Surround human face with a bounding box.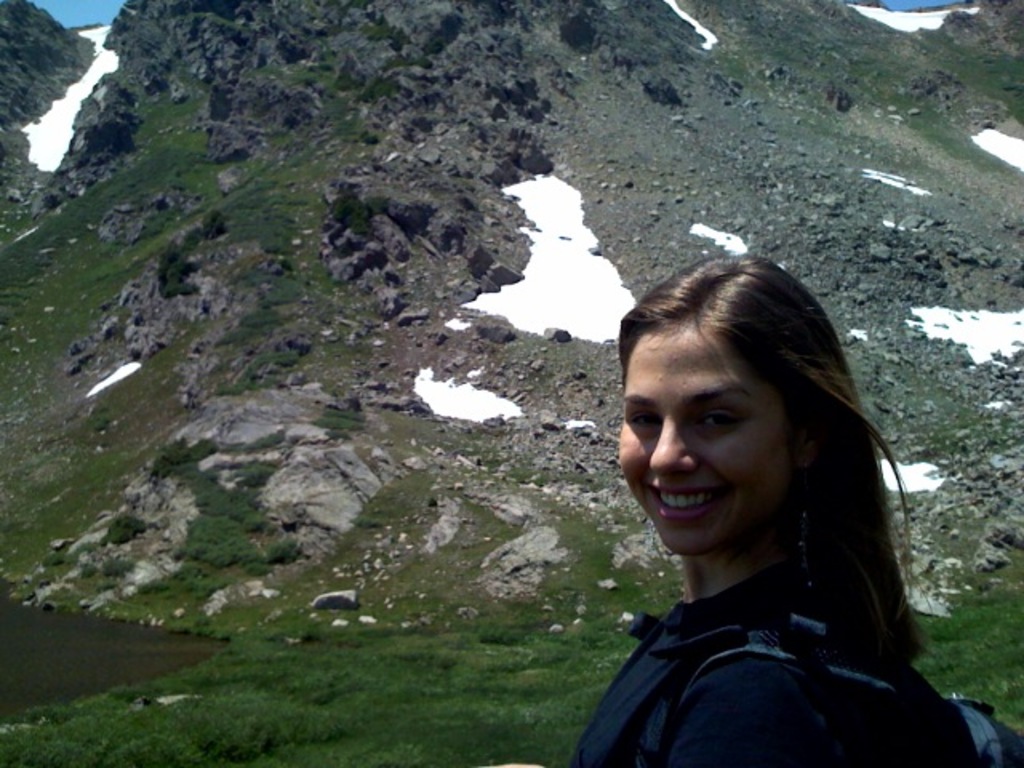
{"left": 618, "top": 323, "right": 805, "bottom": 558}.
